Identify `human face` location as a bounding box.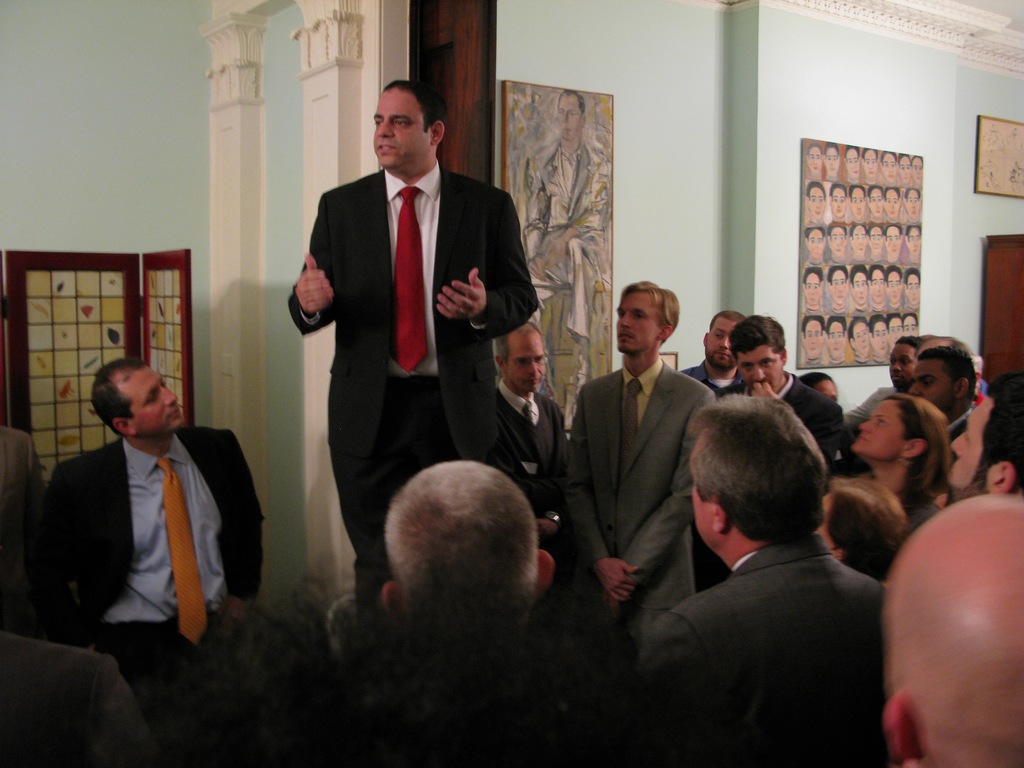
box=[849, 229, 868, 250].
